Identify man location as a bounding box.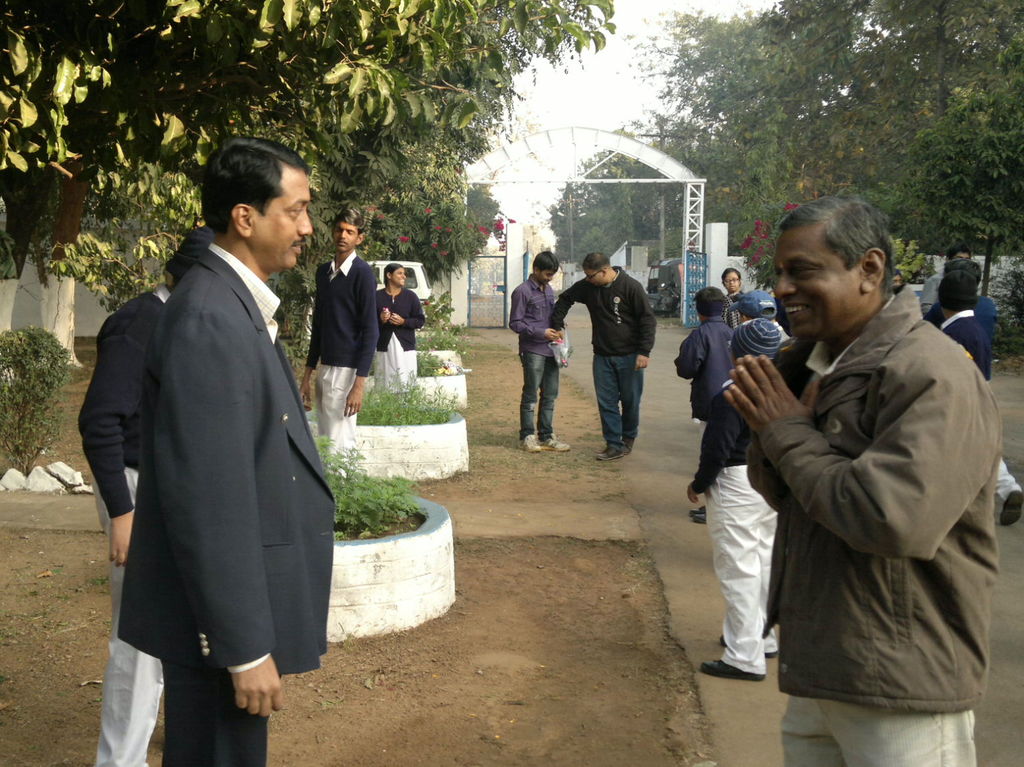
bbox=(511, 249, 569, 451).
